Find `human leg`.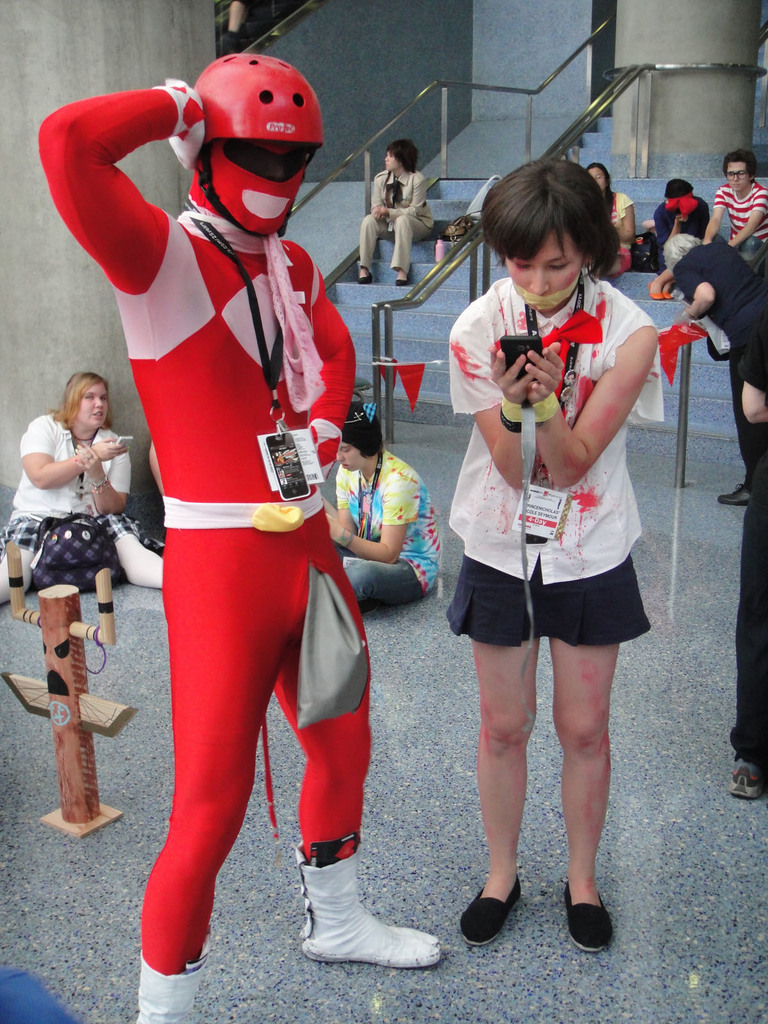
139 521 308 1023.
